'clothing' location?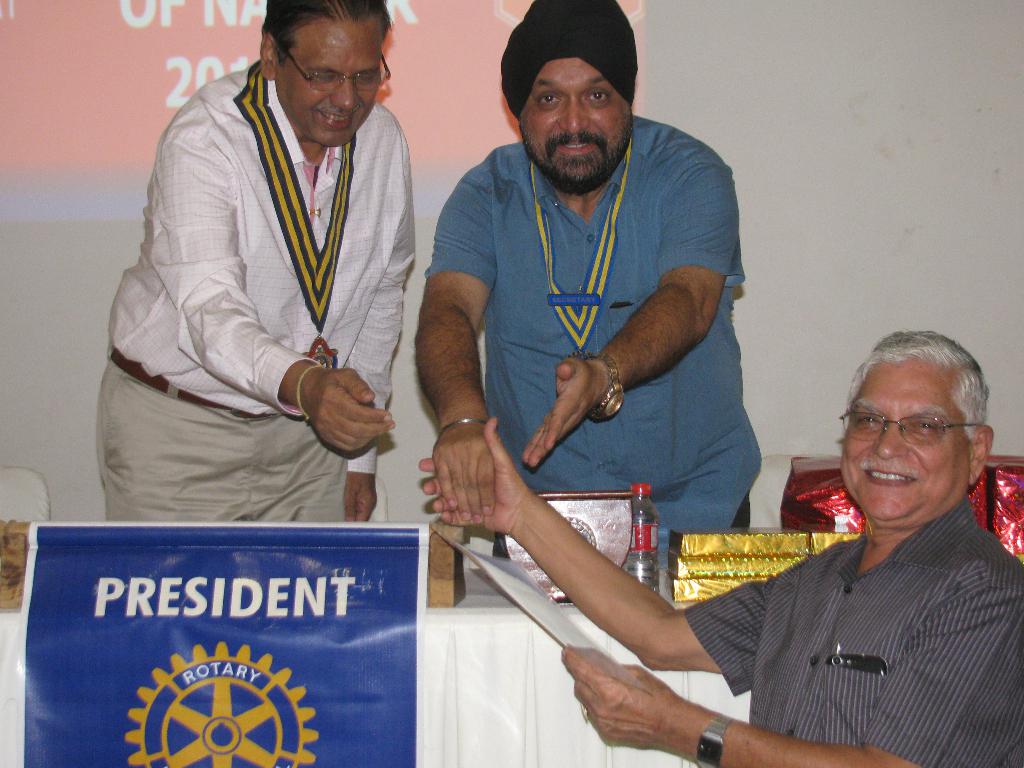
bbox=(684, 491, 1023, 767)
